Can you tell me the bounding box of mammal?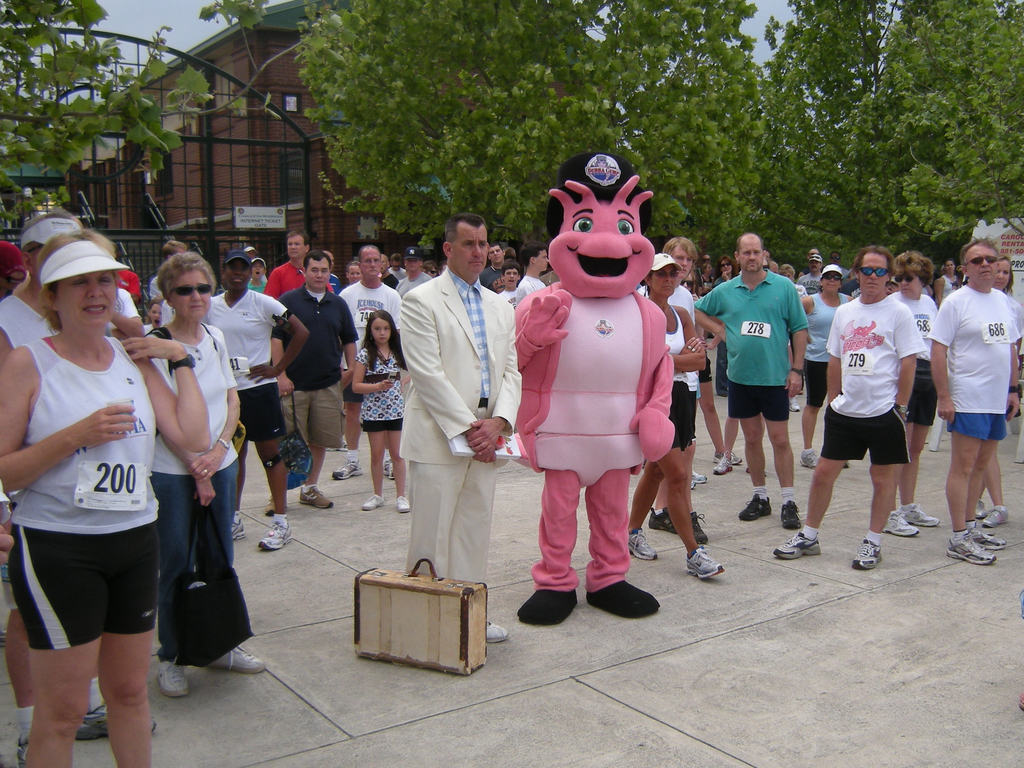
(x1=0, y1=231, x2=207, y2=767).
